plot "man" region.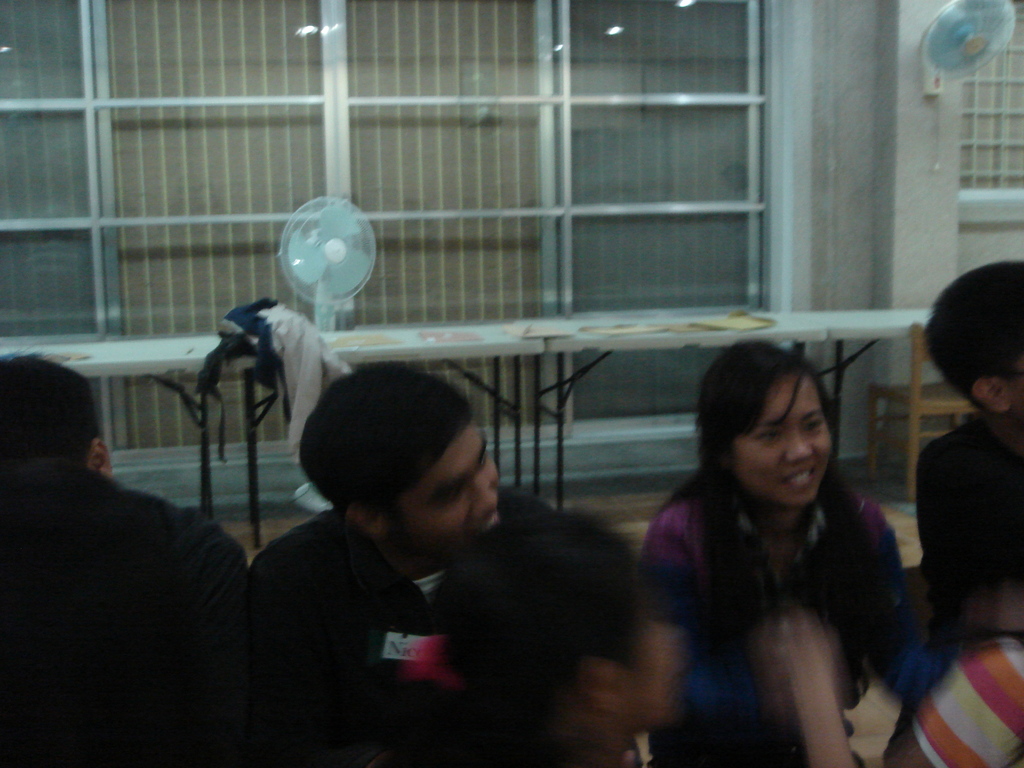
Plotted at crop(914, 265, 1023, 646).
